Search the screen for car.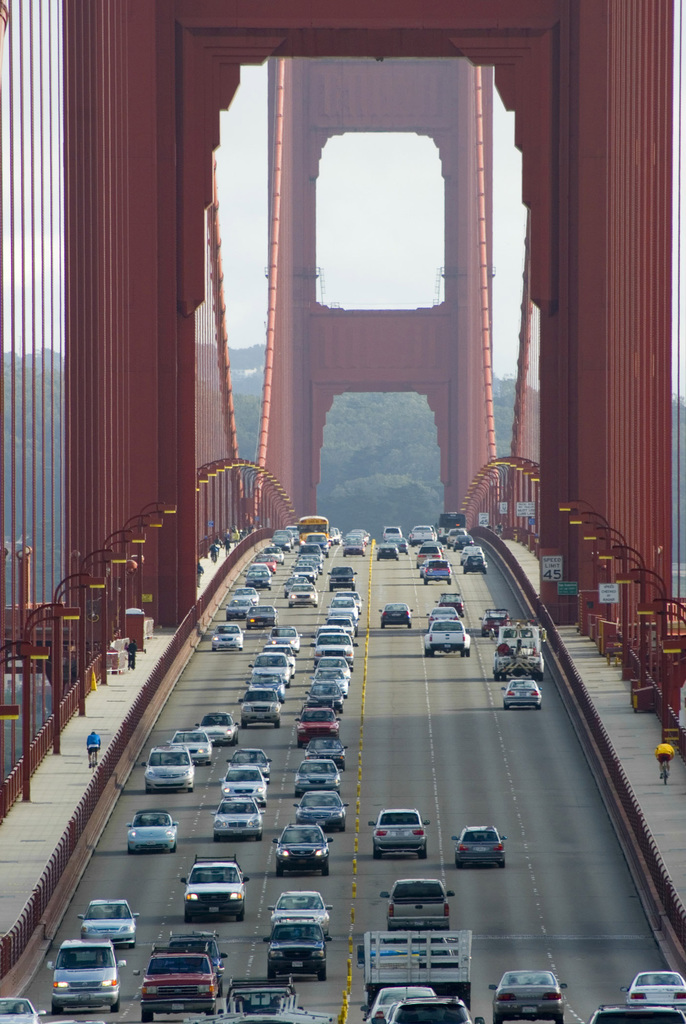
Found at crop(75, 893, 143, 939).
